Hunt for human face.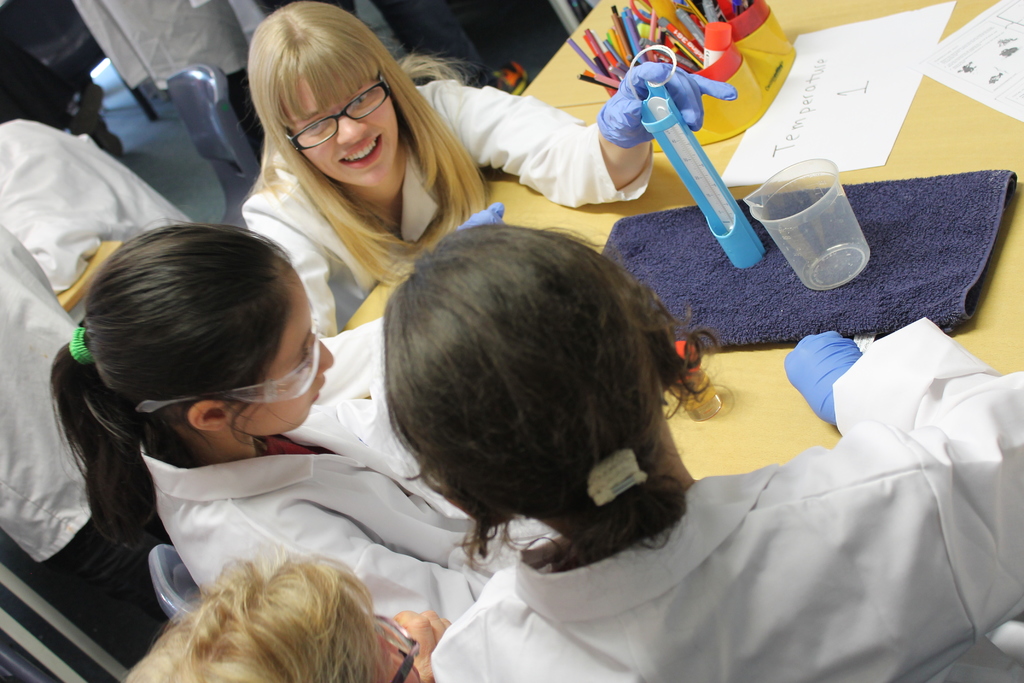
Hunted down at 374, 604, 418, 682.
